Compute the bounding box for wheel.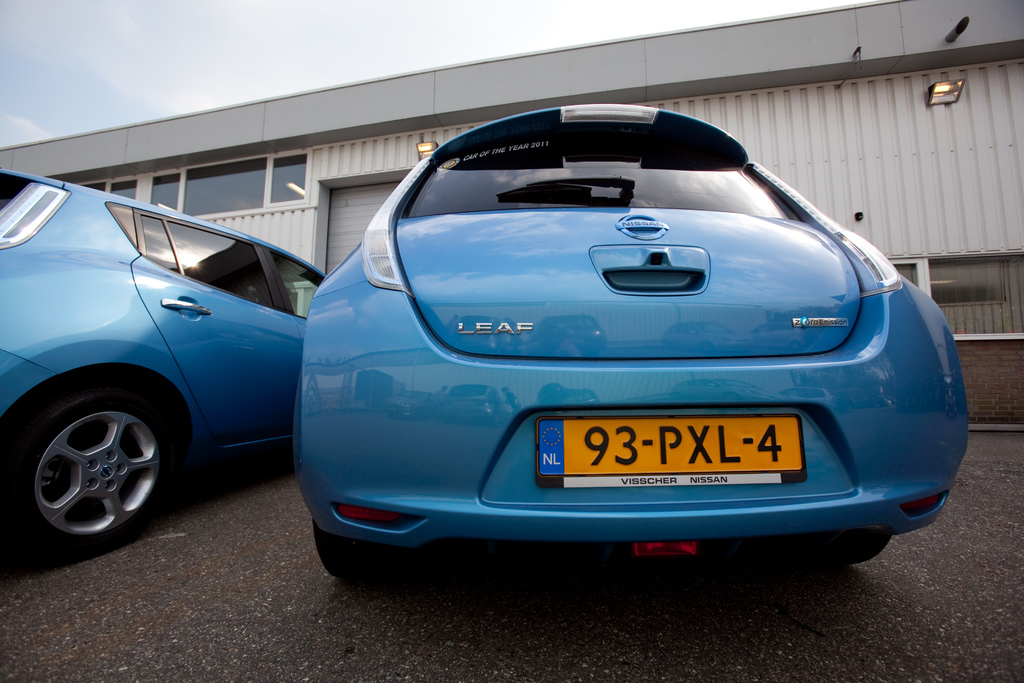
crop(12, 375, 170, 552).
